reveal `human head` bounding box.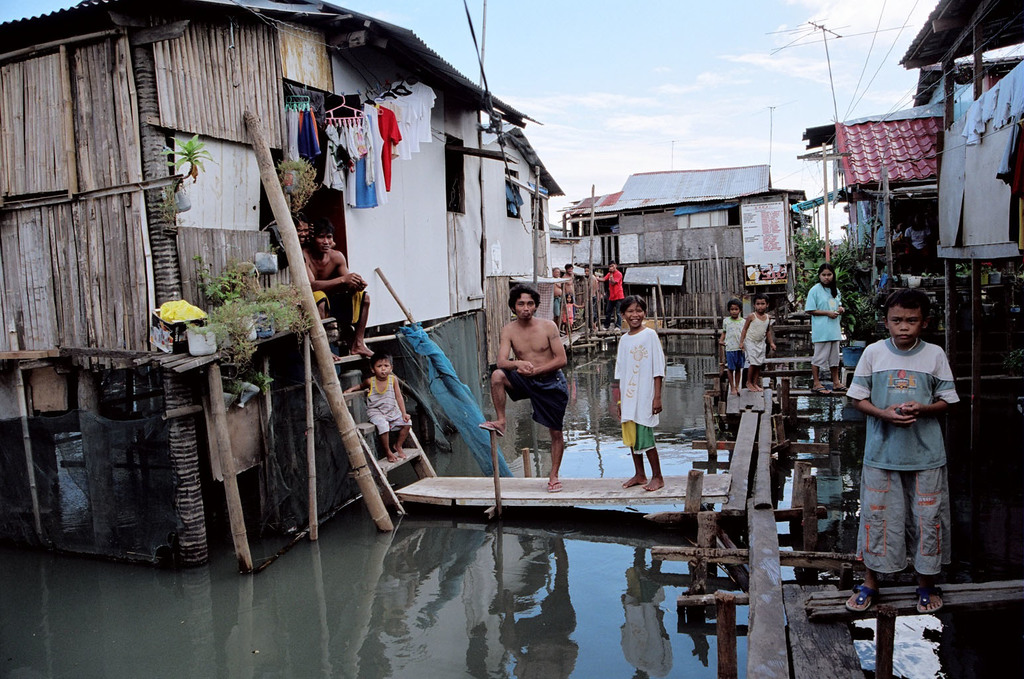
Revealed: <region>313, 219, 333, 252</region>.
